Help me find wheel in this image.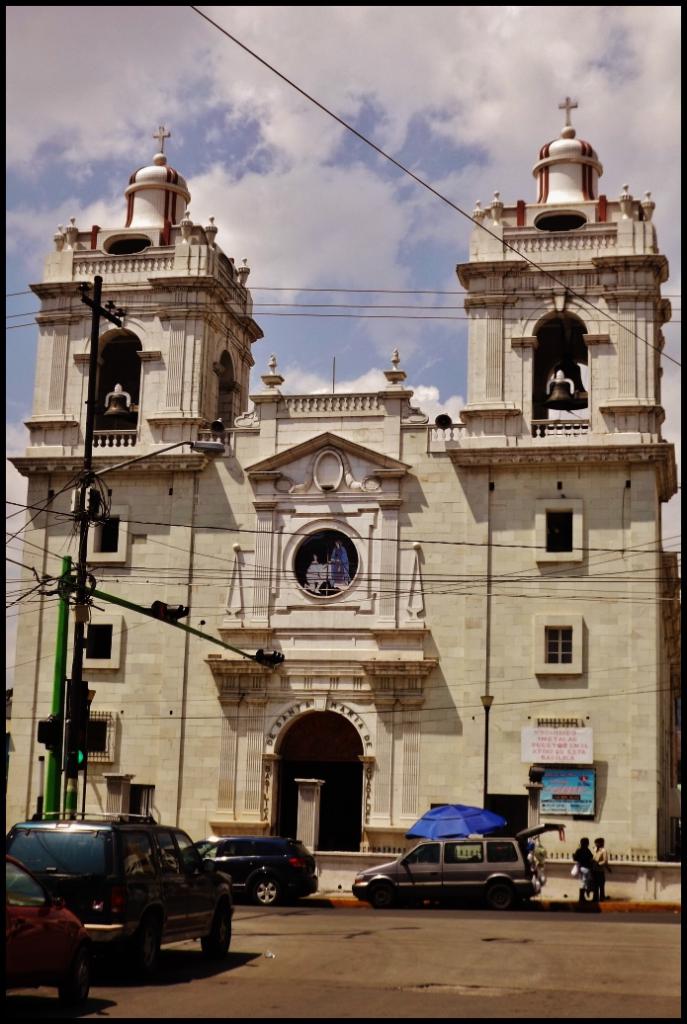
Found it: locate(368, 881, 390, 907).
